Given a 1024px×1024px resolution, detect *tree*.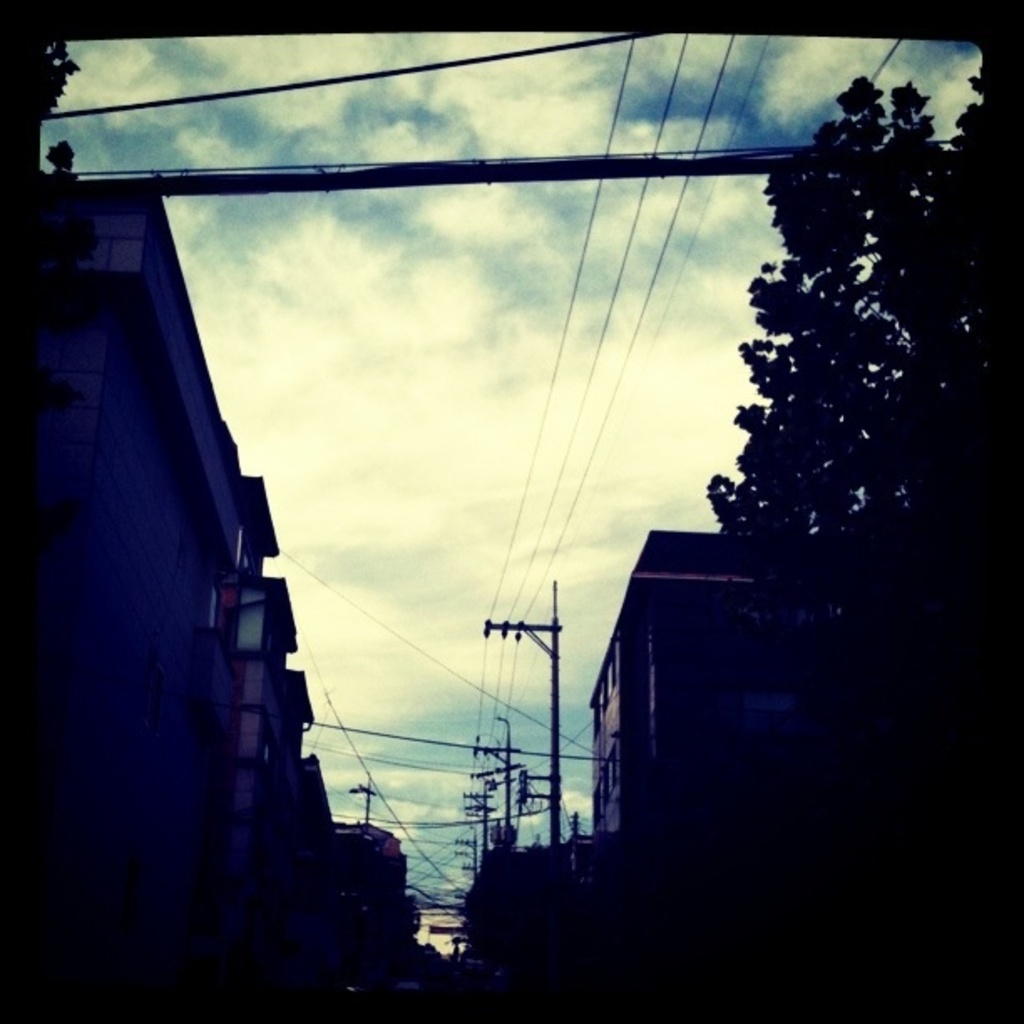
rect(945, 75, 1002, 152).
